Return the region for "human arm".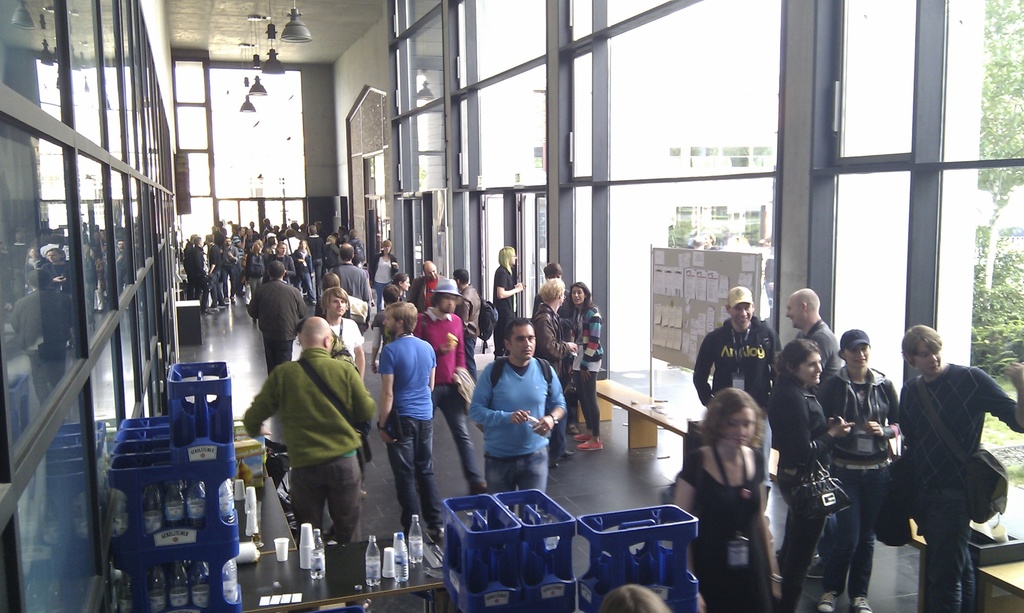
box(207, 243, 218, 269).
